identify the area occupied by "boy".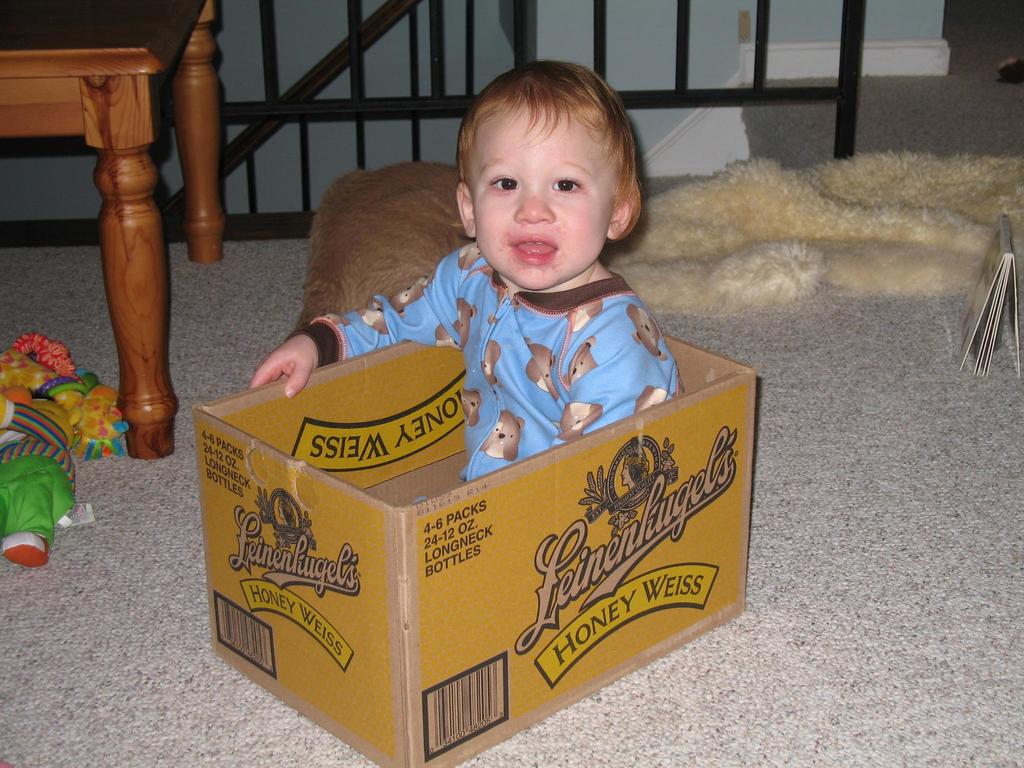
Area: 246:58:682:486.
